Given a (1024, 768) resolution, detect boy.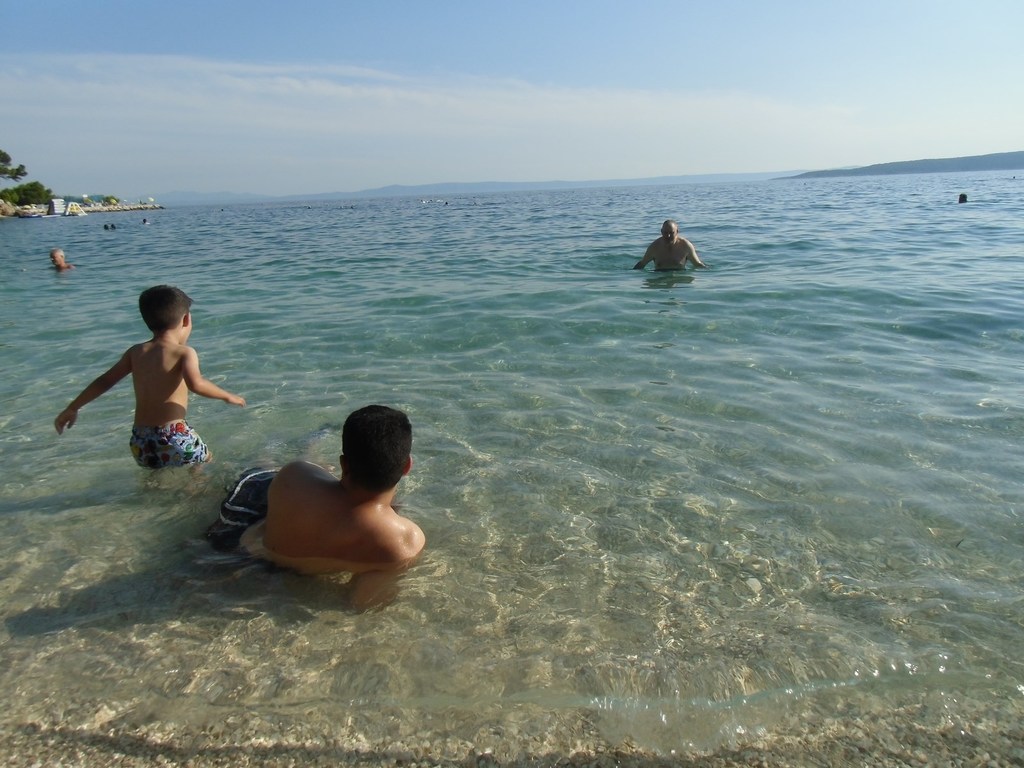
bbox=(54, 285, 244, 486).
